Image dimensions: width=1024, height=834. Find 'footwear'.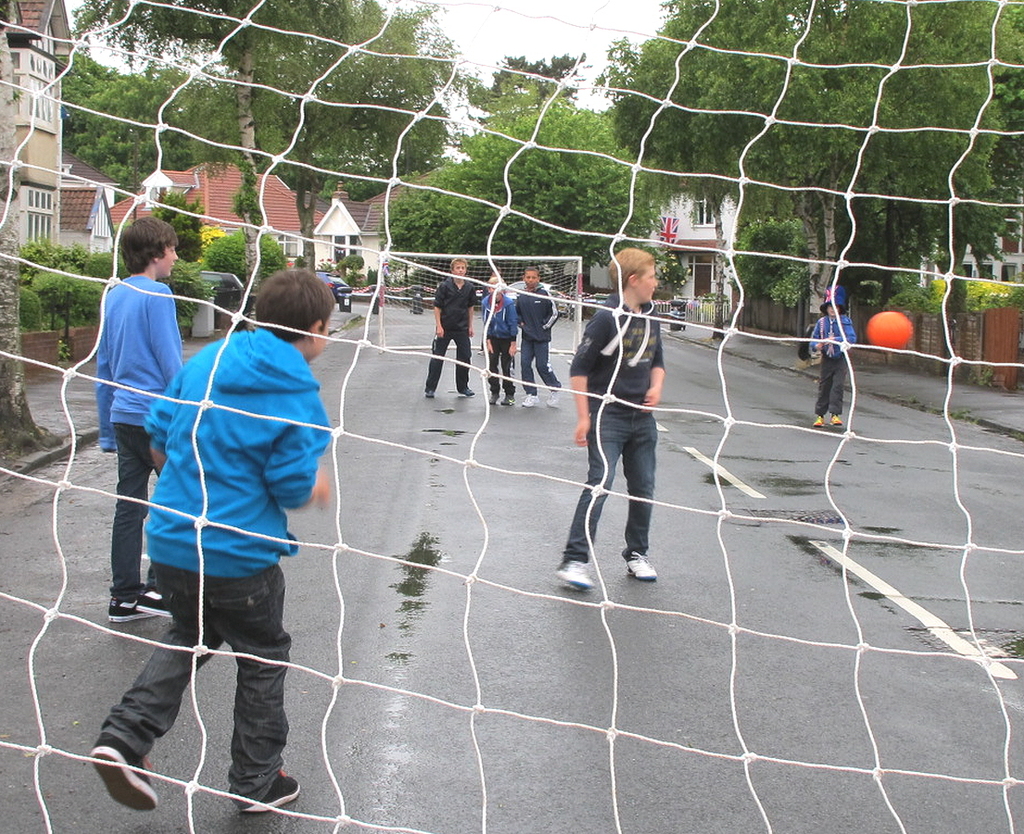
461,385,474,398.
